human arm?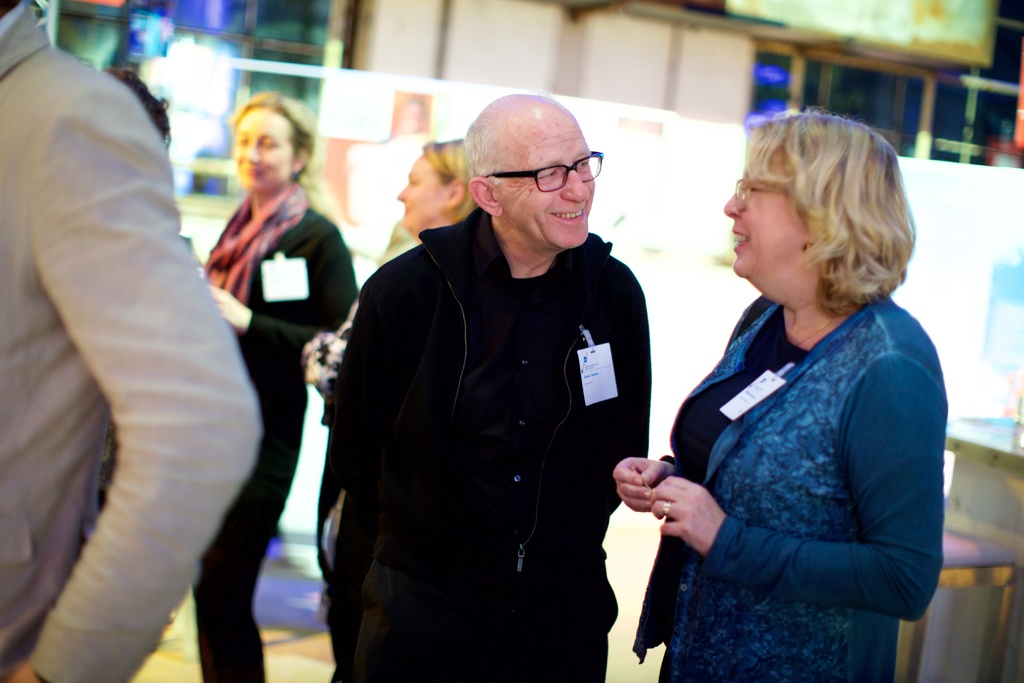
pyautogui.locateOnScreen(13, 84, 246, 653)
